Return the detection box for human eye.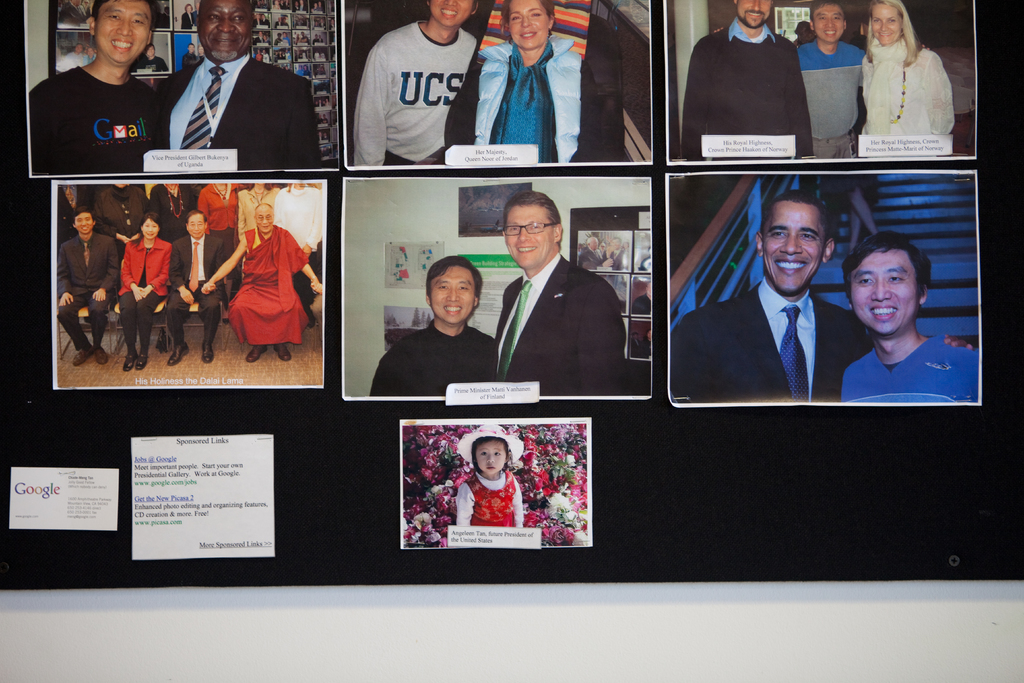
Rect(477, 446, 490, 462).
